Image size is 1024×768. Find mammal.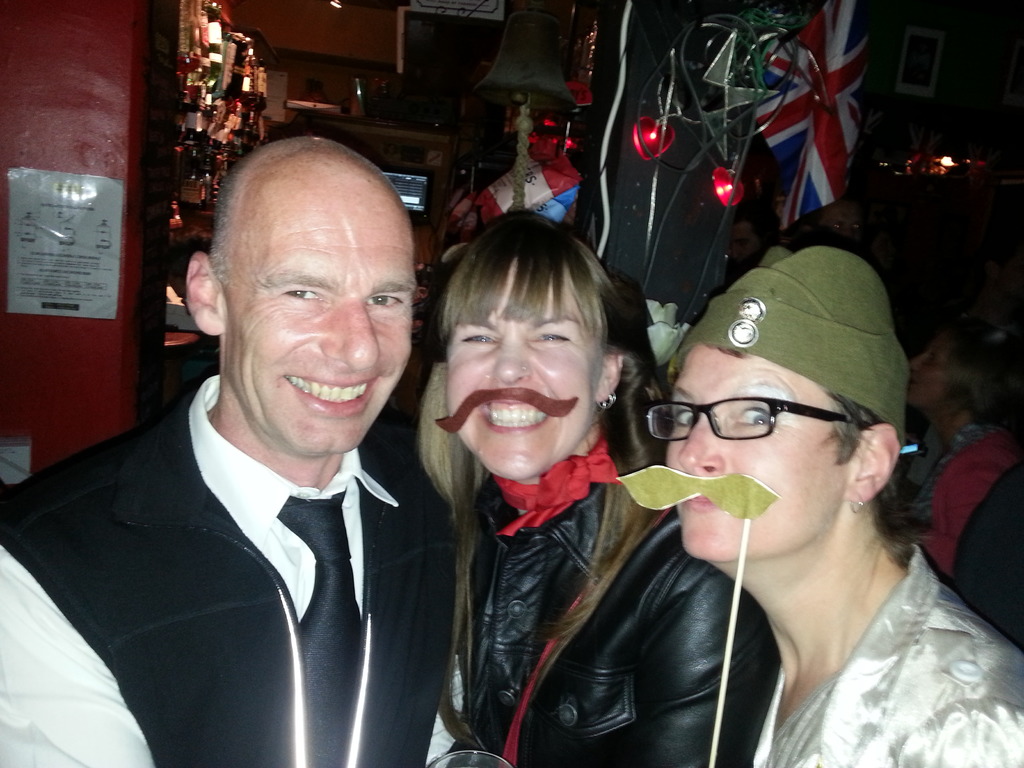
BBox(665, 242, 1023, 767).
